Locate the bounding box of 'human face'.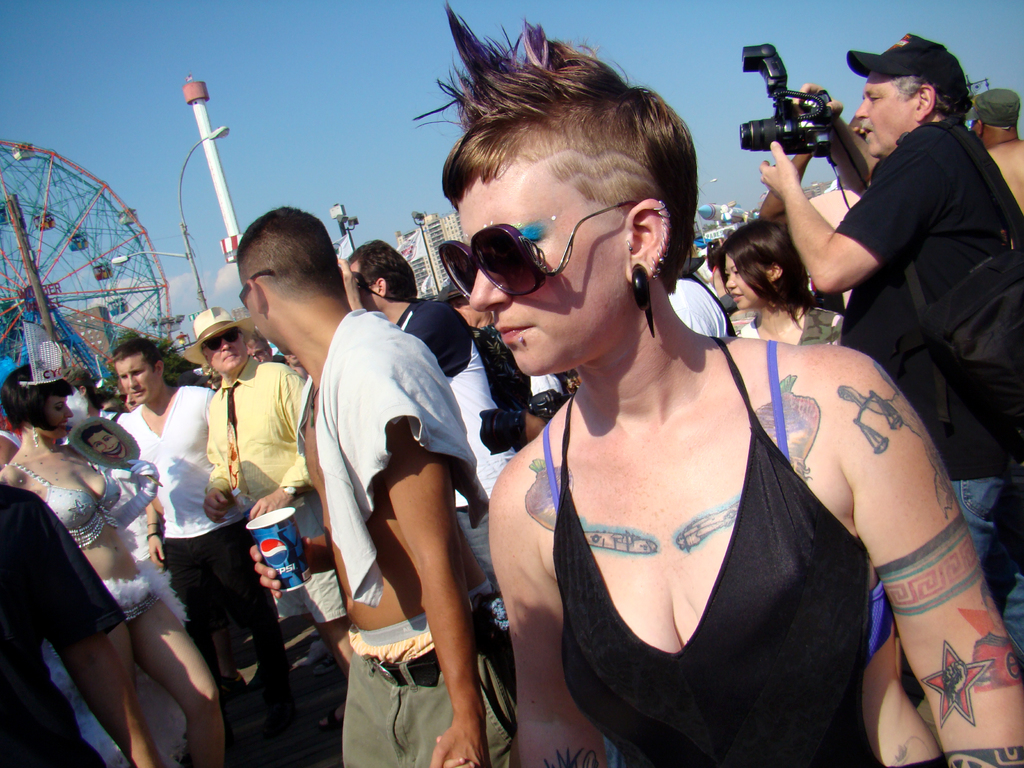
Bounding box: [left=201, top=330, right=243, bottom=369].
